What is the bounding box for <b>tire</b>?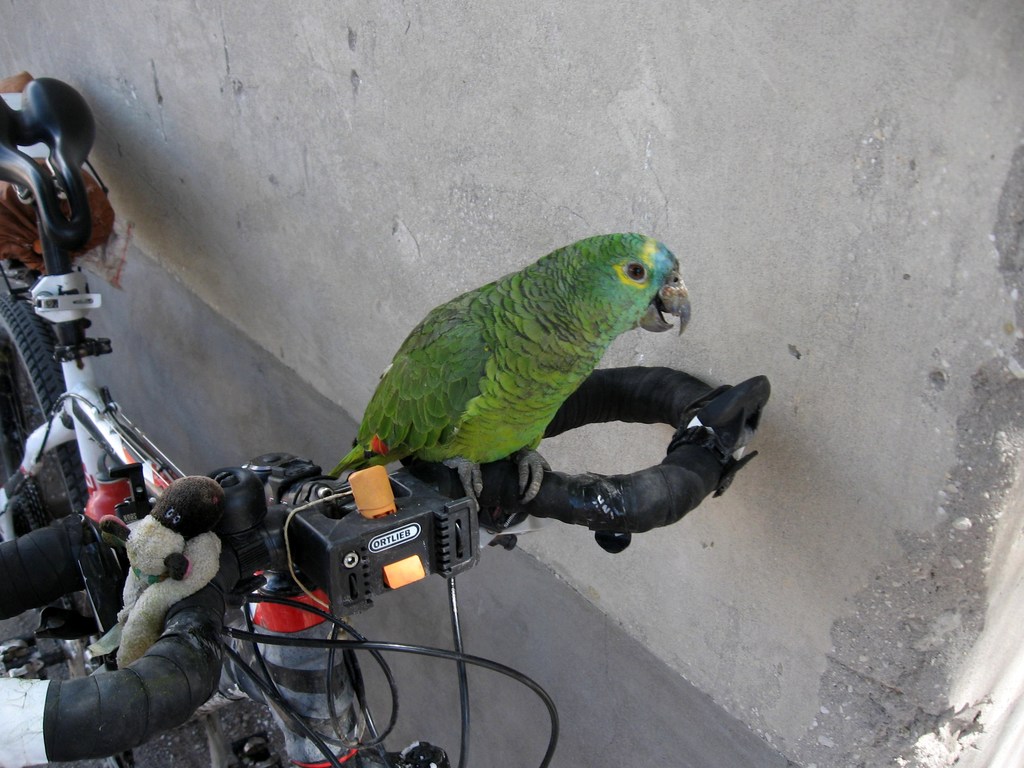
box=[0, 294, 72, 513].
